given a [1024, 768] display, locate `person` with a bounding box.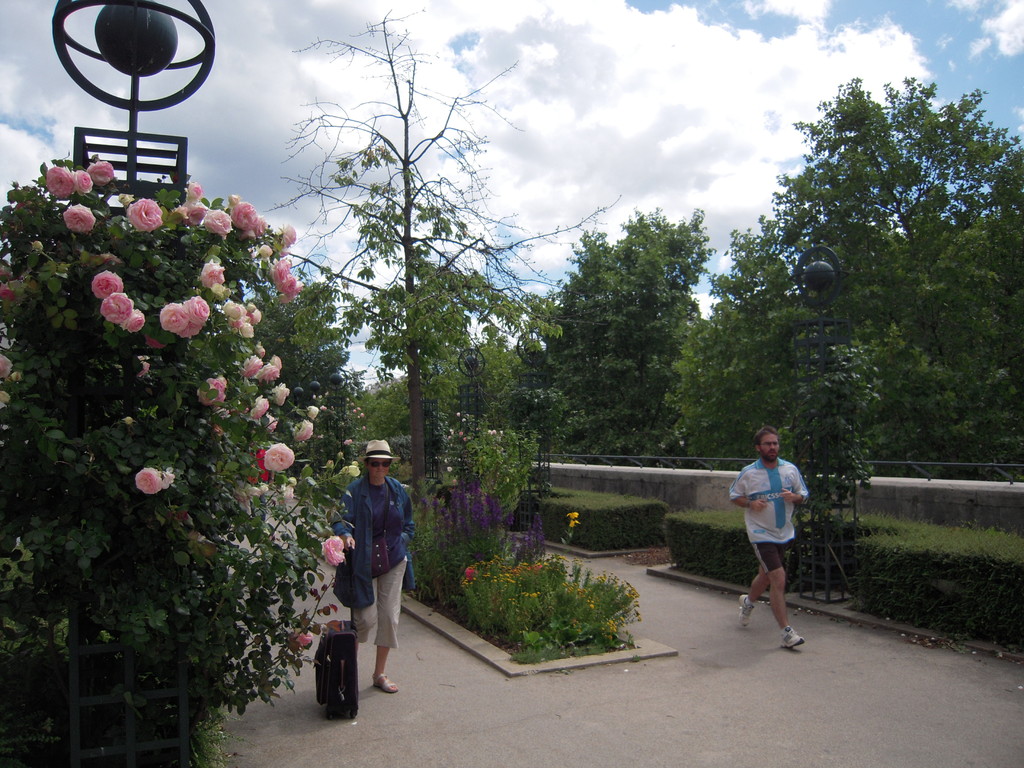
Located: pyautogui.locateOnScreen(326, 436, 412, 712).
